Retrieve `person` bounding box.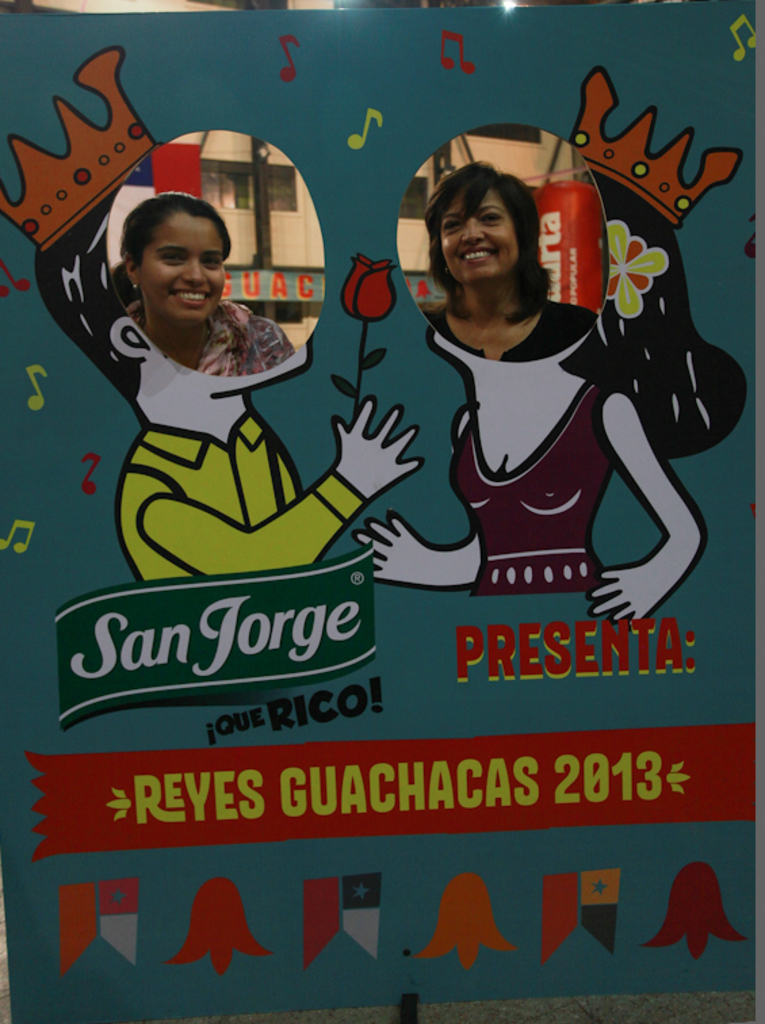
Bounding box: {"left": 414, "top": 158, "right": 605, "bottom": 363}.
